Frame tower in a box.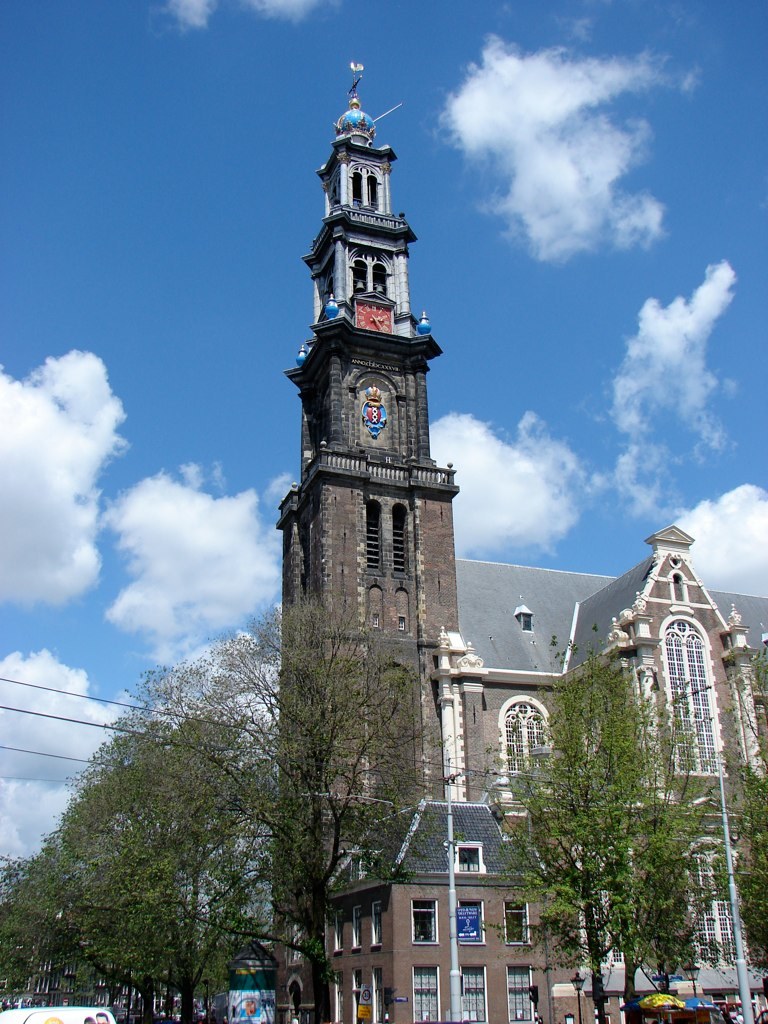
pyautogui.locateOnScreen(269, 74, 767, 1023).
